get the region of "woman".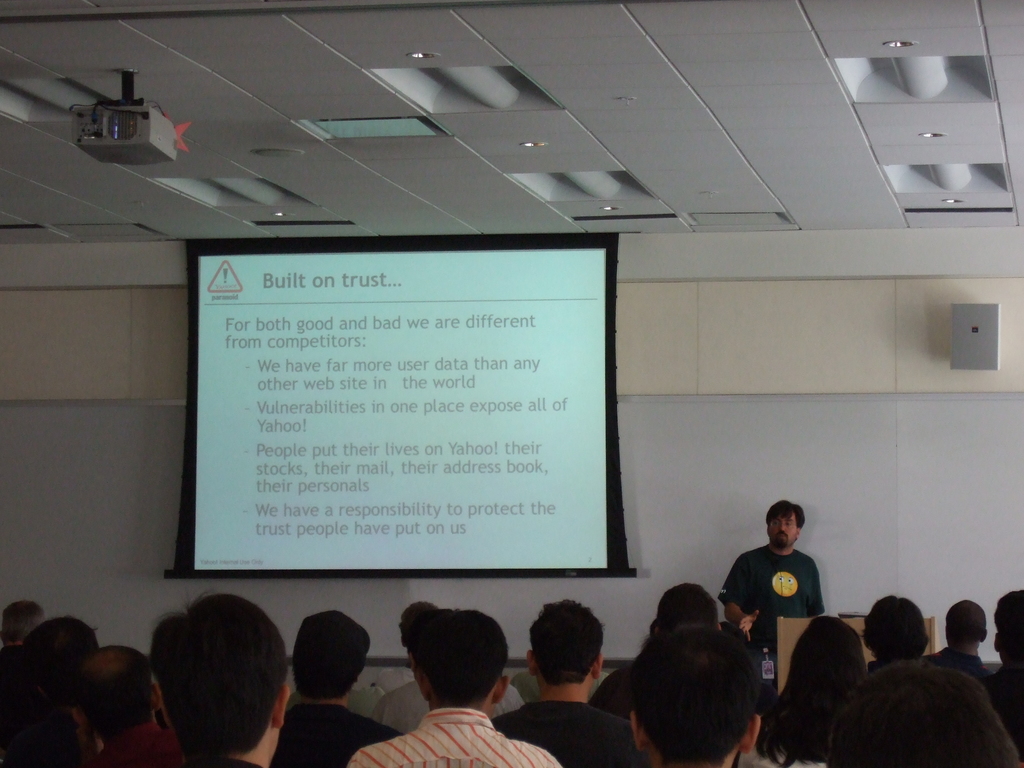
l=735, t=614, r=866, b=767.
